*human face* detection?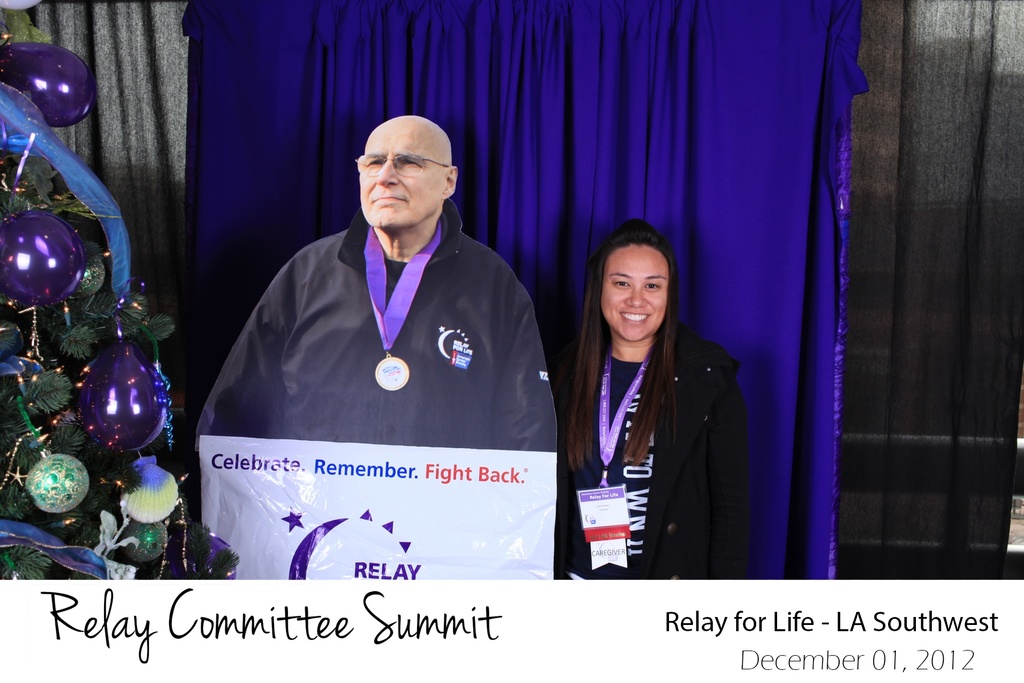
box=[598, 240, 670, 341]
